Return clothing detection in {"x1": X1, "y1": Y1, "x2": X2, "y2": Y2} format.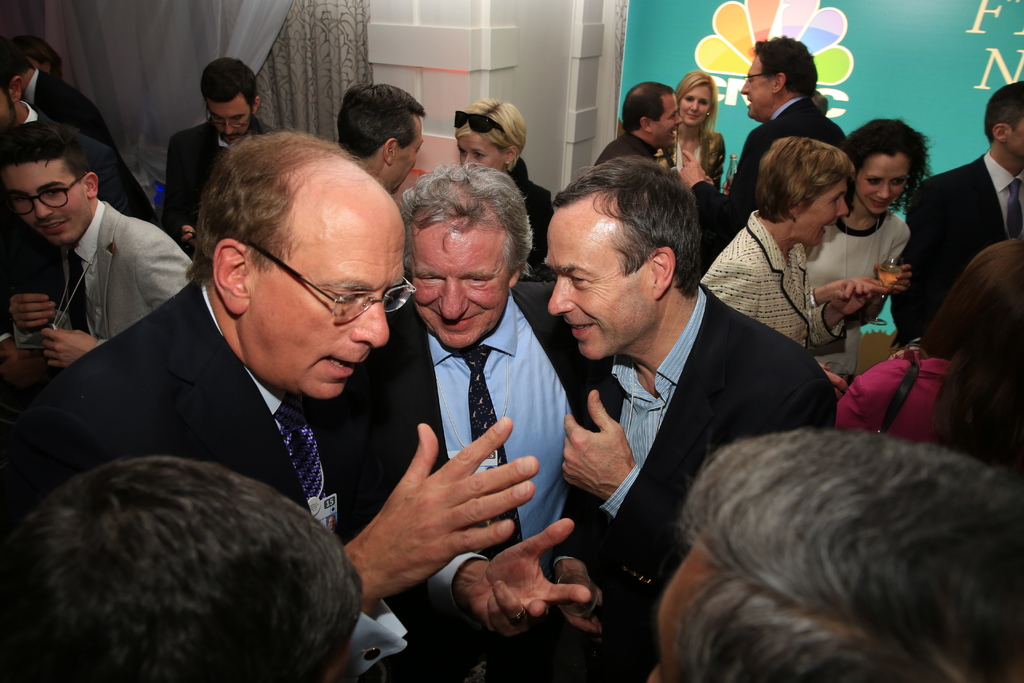
{"x1": 698, "y1": 218, "x2": 819, "y2": 349}.
